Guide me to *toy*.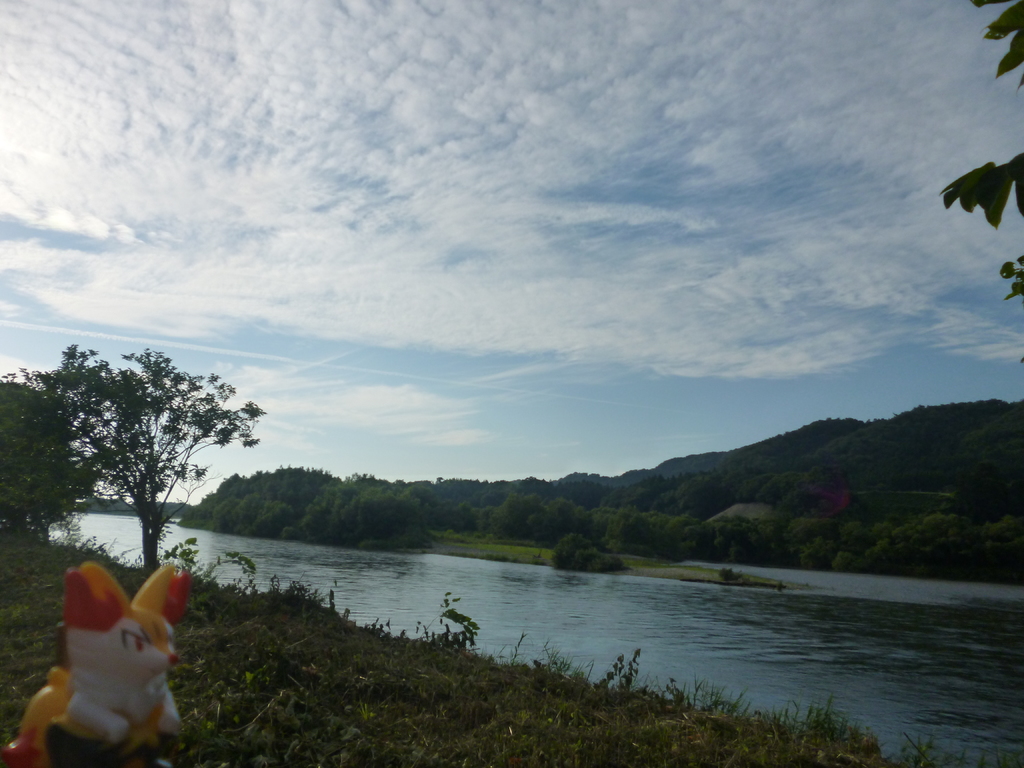
Guidance: {"left": 1, "top": 557, "right": 186, "bottom": 767}.
